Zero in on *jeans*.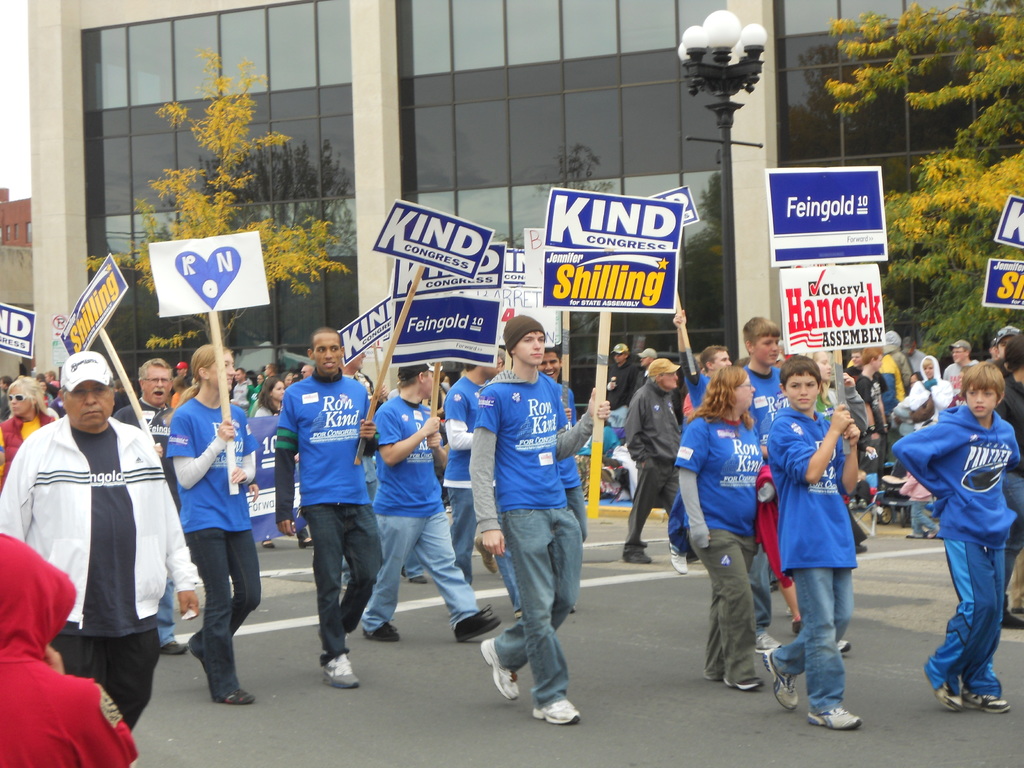
Zeroed in: bbox=(908, 500, 929, 540).
